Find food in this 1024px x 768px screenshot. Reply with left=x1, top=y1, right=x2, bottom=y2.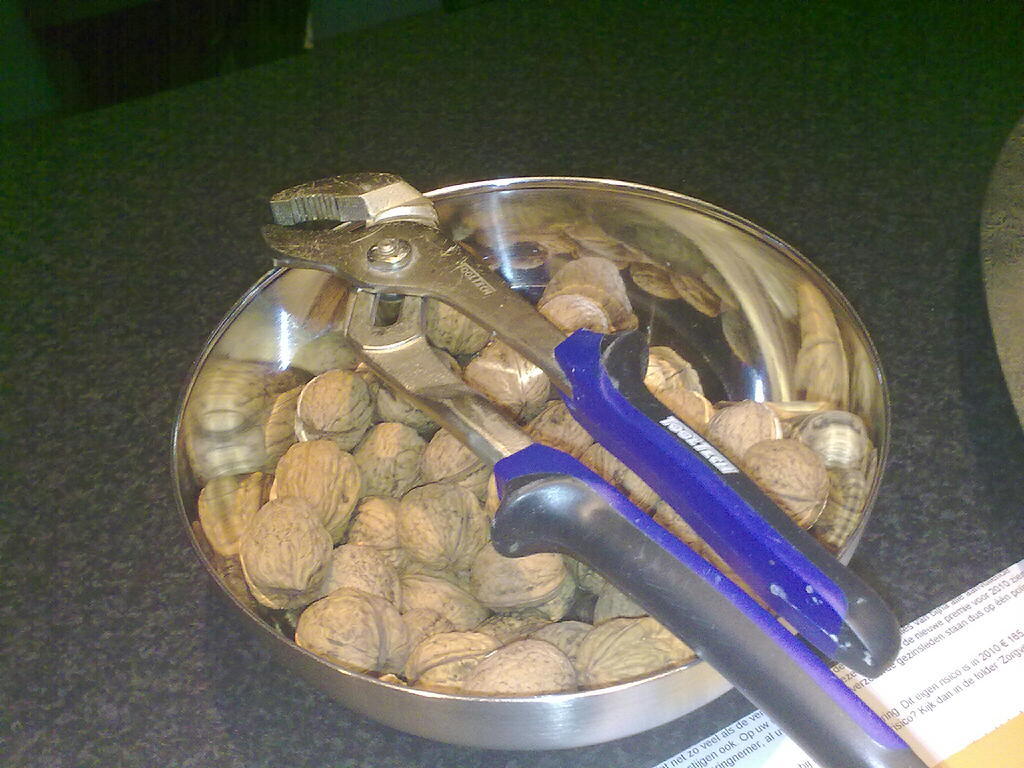
left=236, top=291, right=880, bottom=699.
